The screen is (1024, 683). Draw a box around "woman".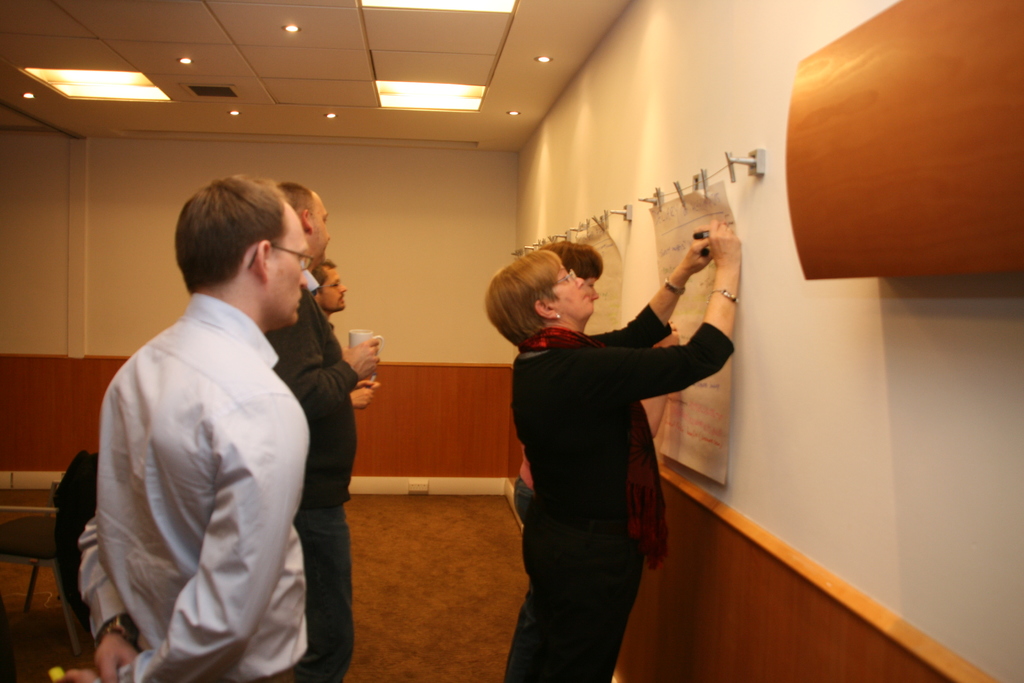
crop(508, 243, 684, 682).
